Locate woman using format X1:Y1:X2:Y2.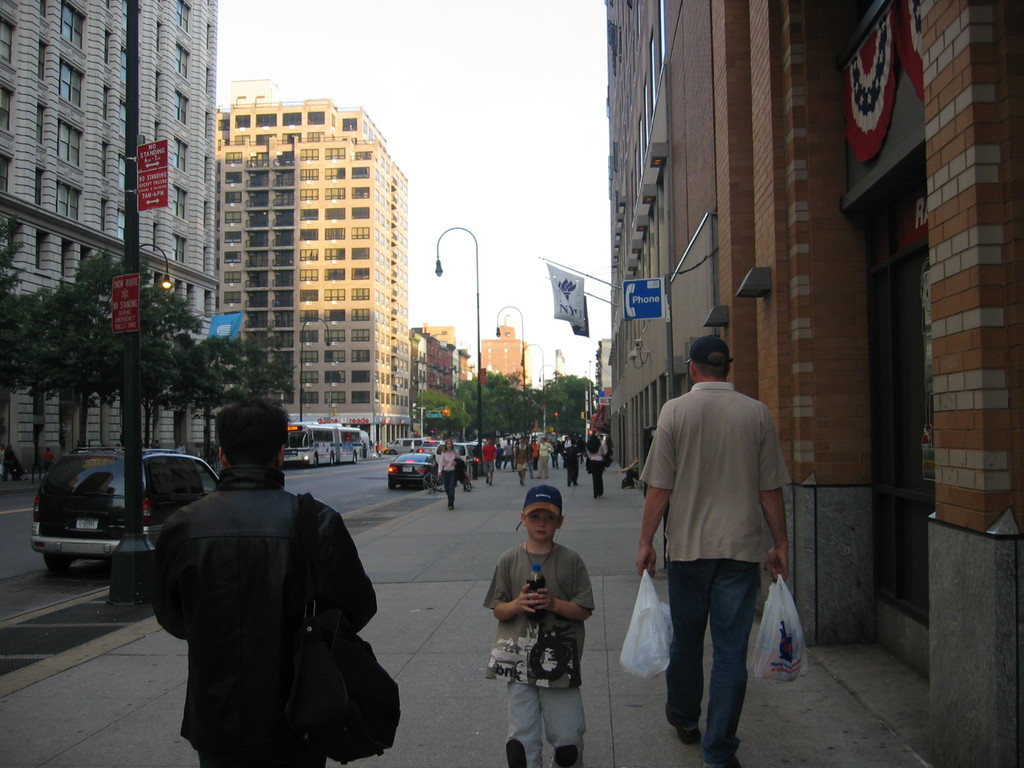
587:434:604:499.
